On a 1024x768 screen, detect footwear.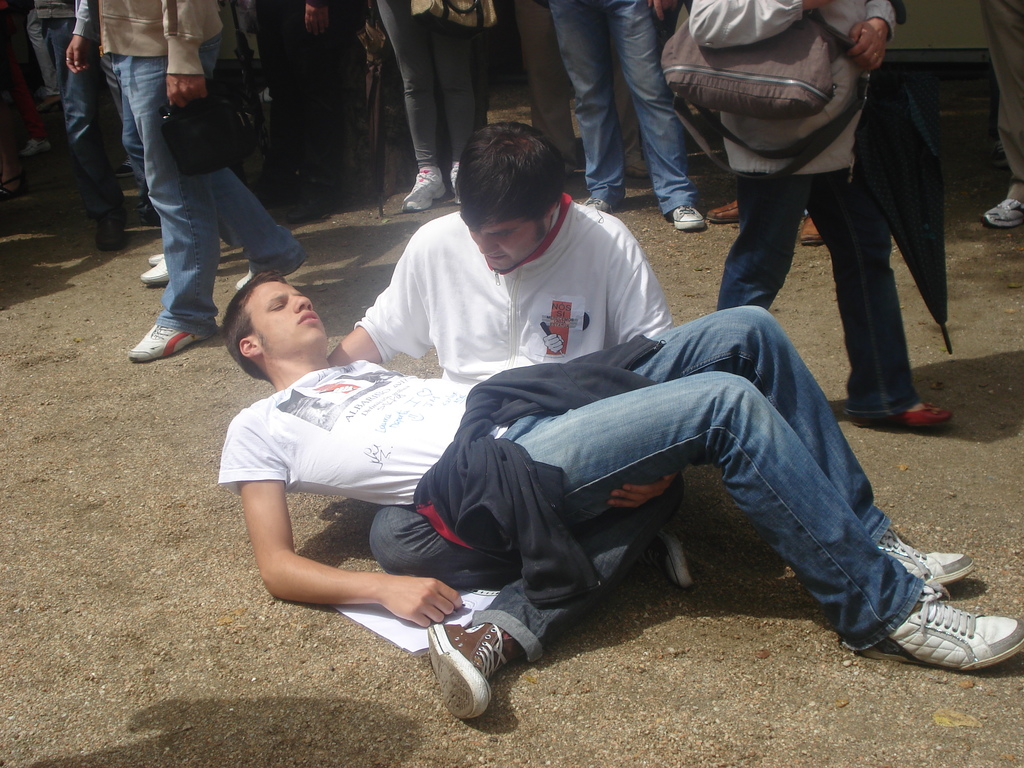
x1=709 y1=198 x2=738 y2=225.
